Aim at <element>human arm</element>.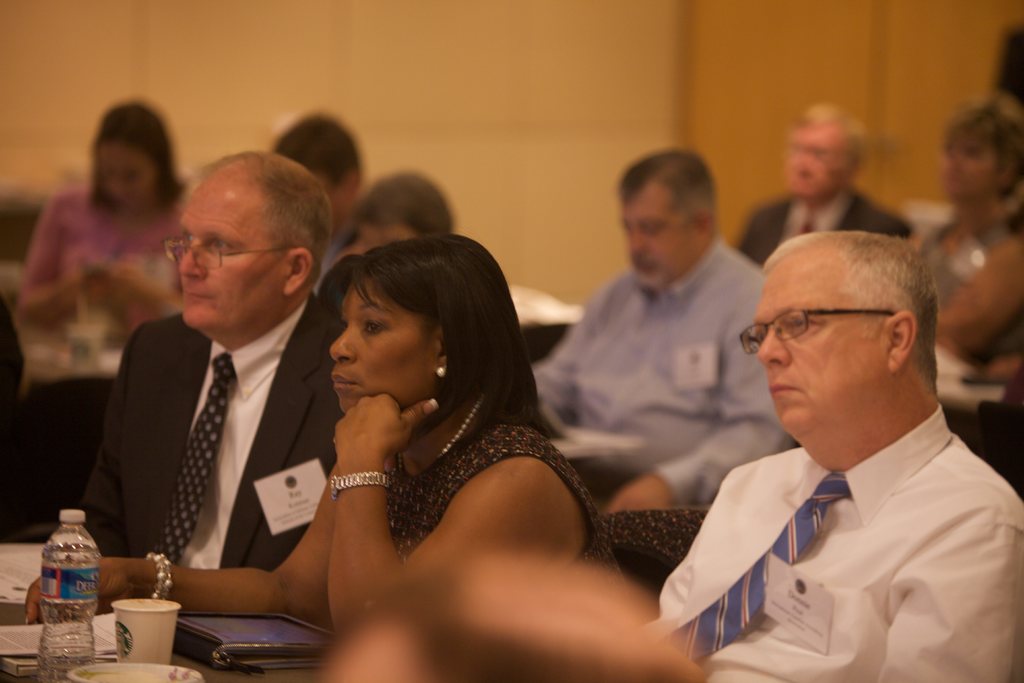
Aimed at [99,259,184,317].
